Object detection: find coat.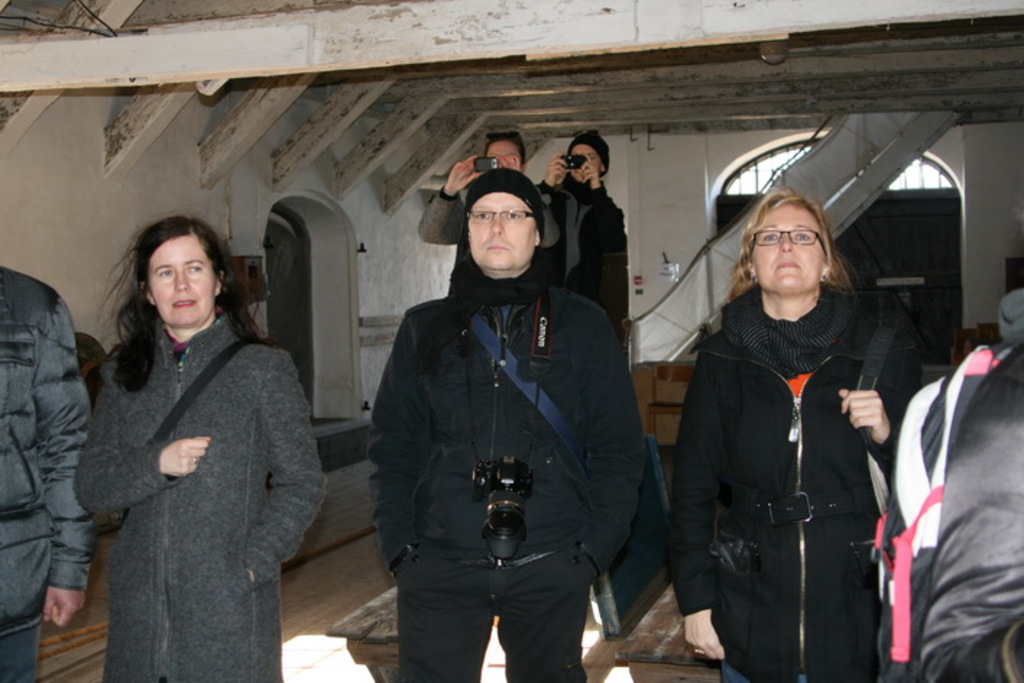
x1=421, y1=184, x2=564, y2=298.
